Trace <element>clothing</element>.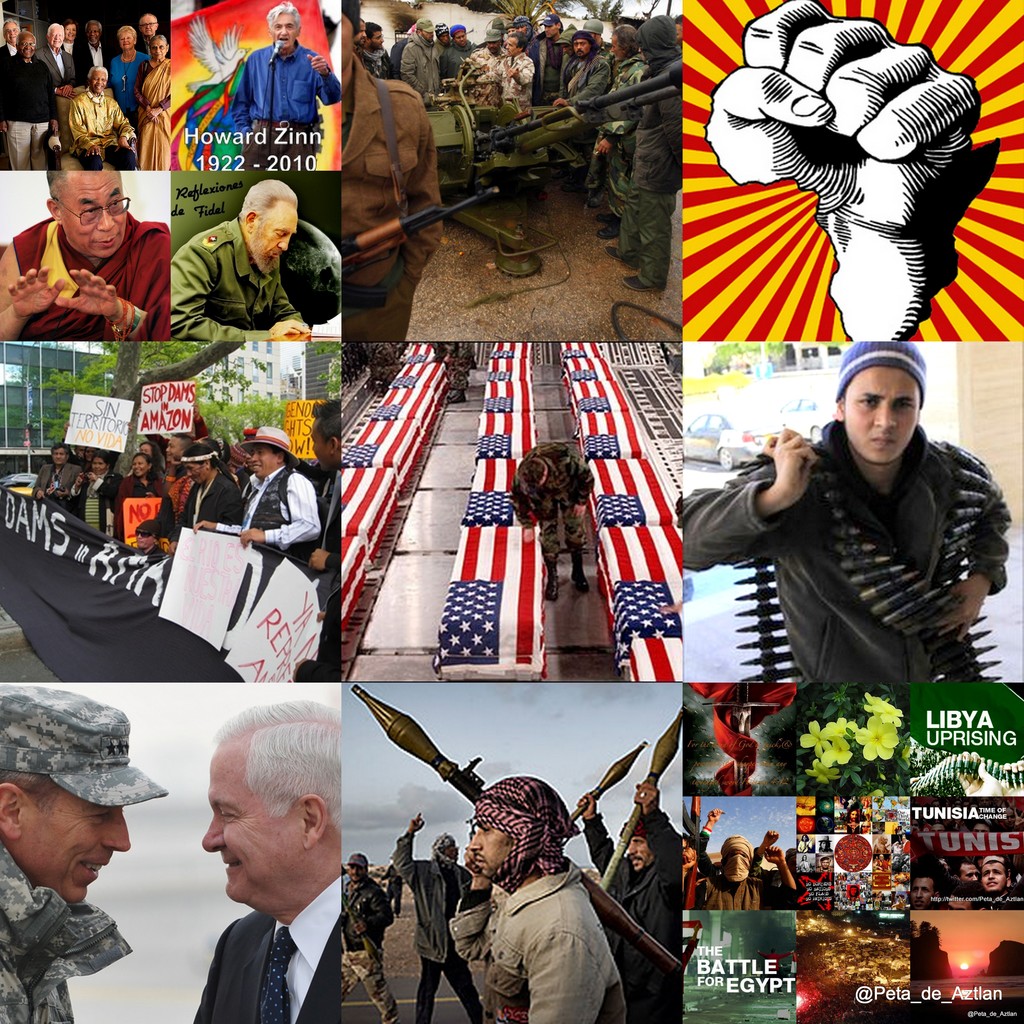
Traced to {"left": 694, "top": 874, "right": 797, "bottom": 909}.
